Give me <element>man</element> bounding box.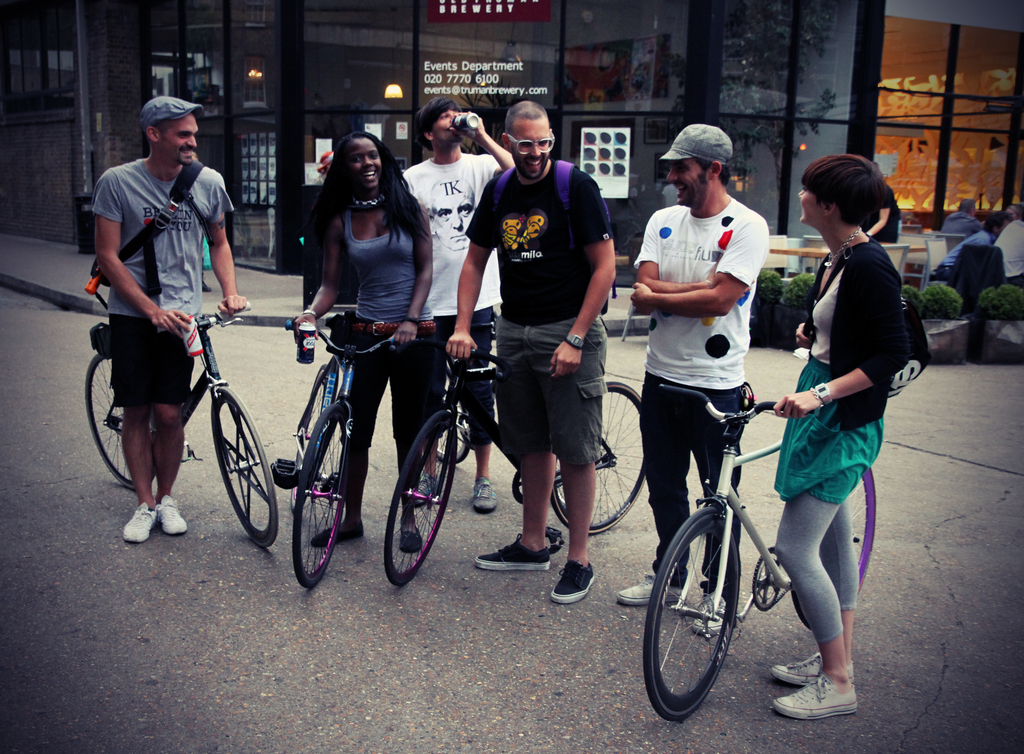
(93,95,250,540).
